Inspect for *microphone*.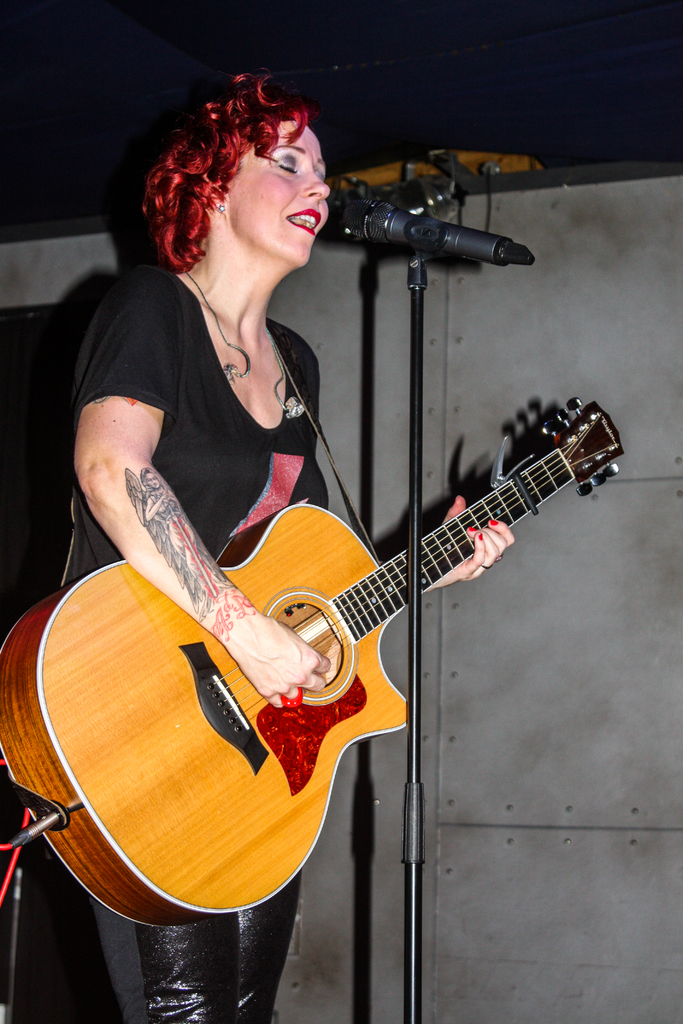
Inspection: {"left": 321, "top": 167, "right": 518, "bottom": 291}.
